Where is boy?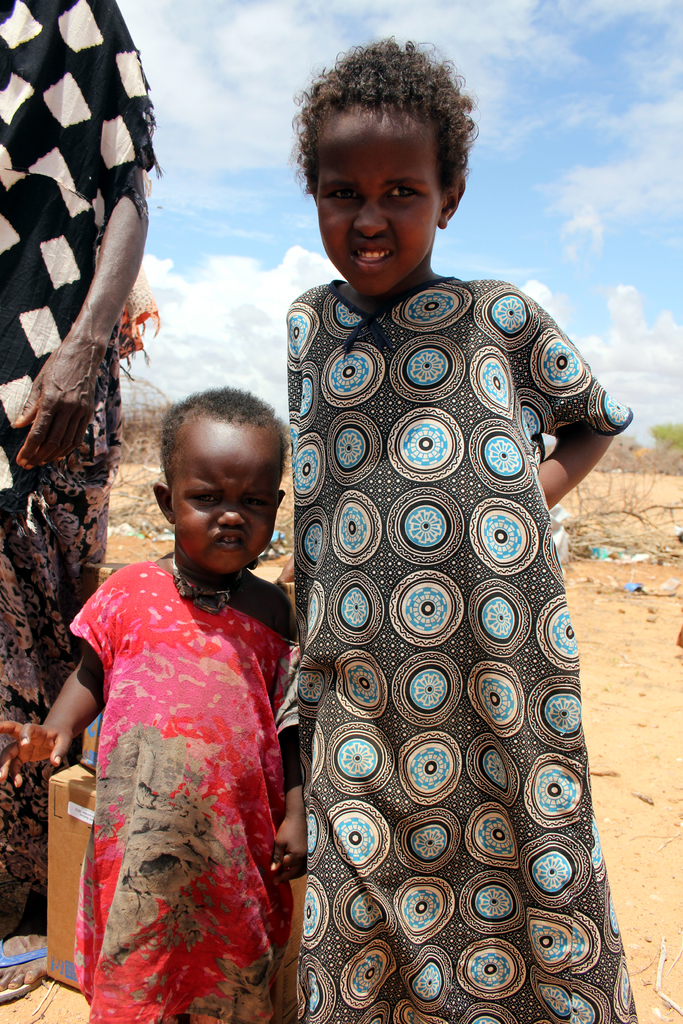
0 378 308 1017.
